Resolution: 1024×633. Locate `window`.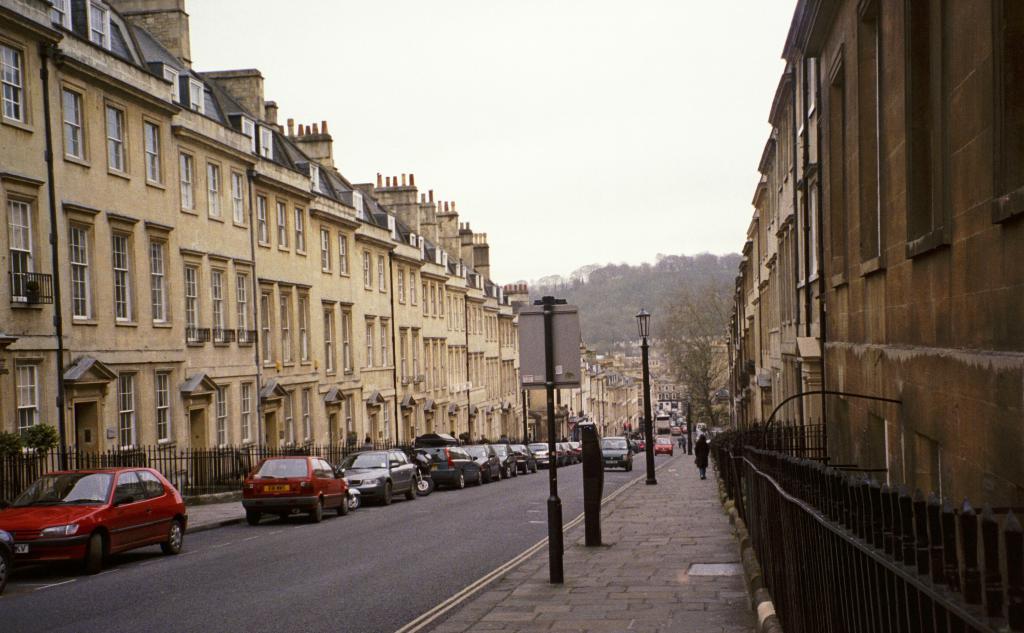
<bbox>237, 382, 255, 450</bbox>.
